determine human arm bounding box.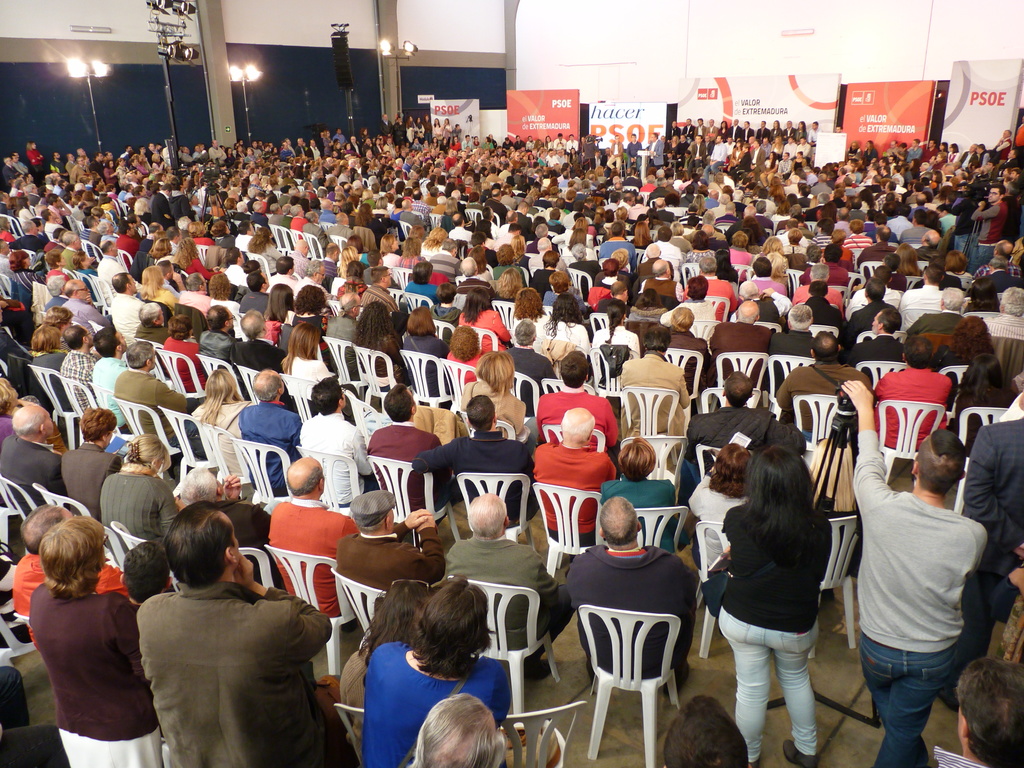
Determined: crop(405, 511, 463, 588).
